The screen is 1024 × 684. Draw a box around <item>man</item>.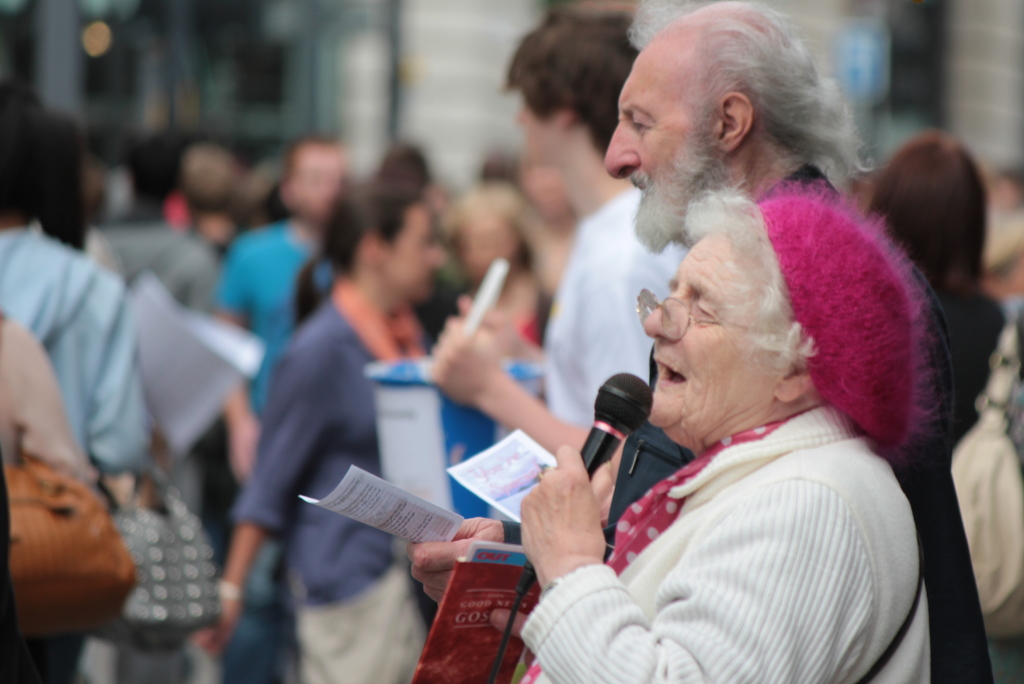
bbox=(421, 8, 703, 470).
